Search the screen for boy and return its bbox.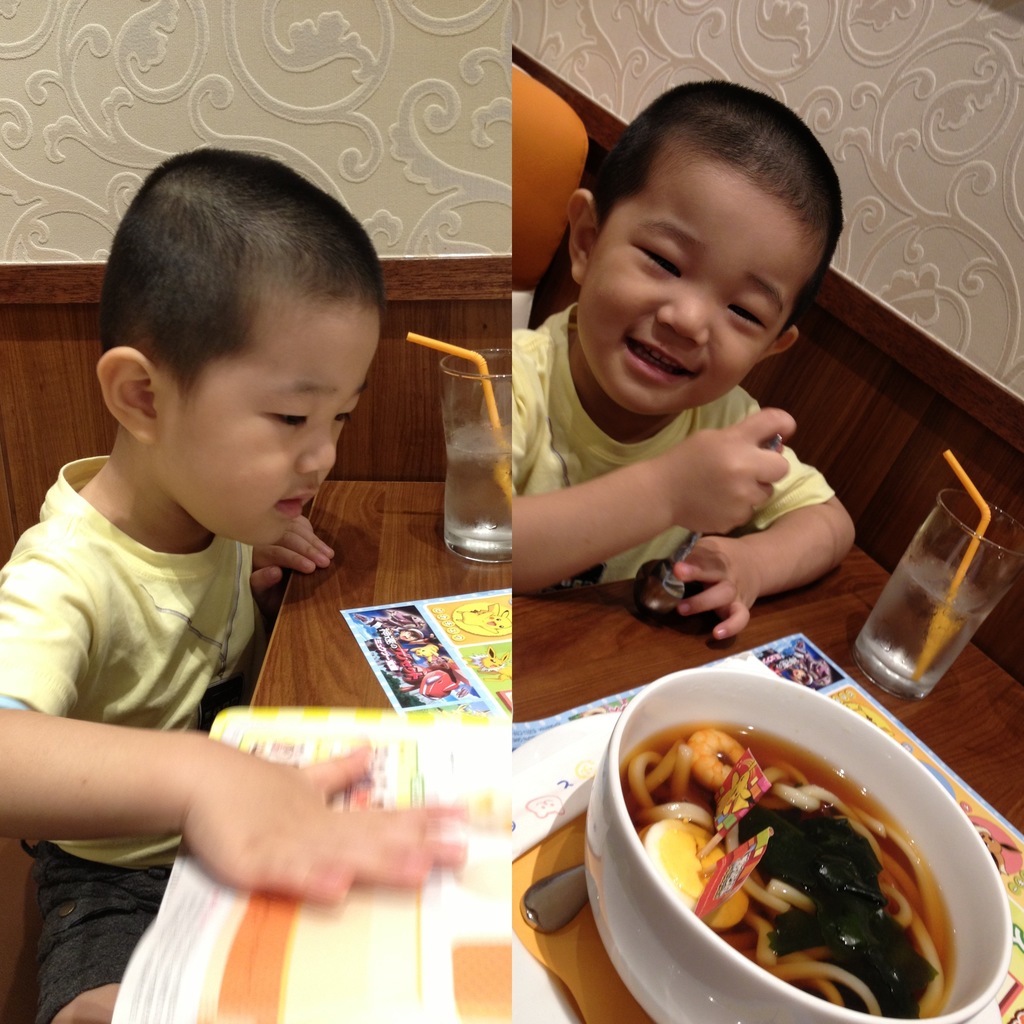
Found: bbox(518, 83, 859, 648).
